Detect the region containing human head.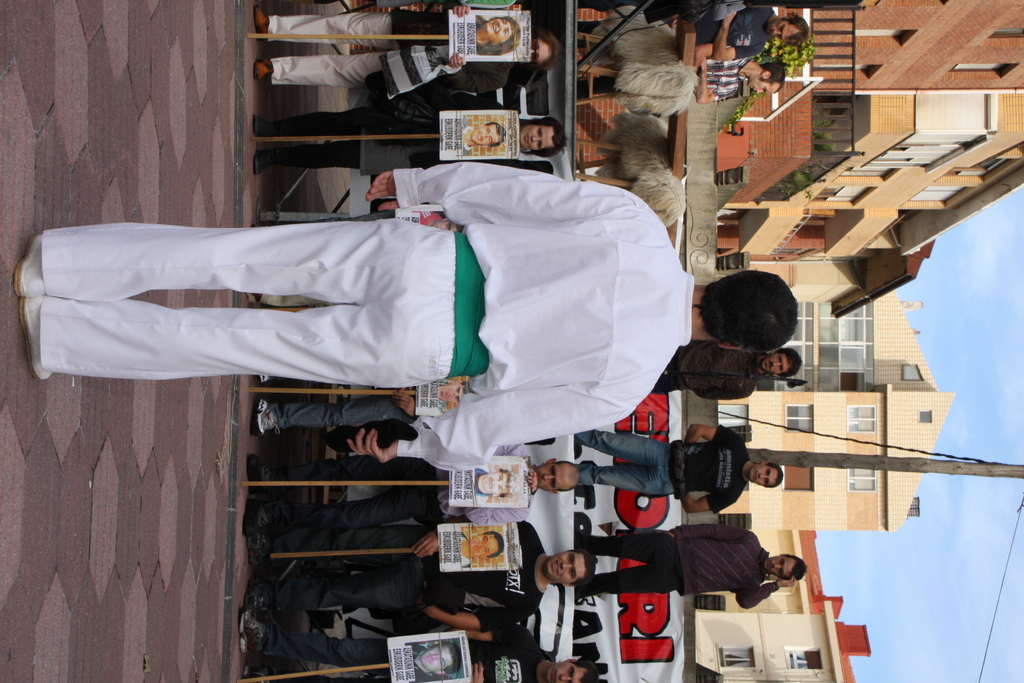
locate(444, 381, 472, 404).
